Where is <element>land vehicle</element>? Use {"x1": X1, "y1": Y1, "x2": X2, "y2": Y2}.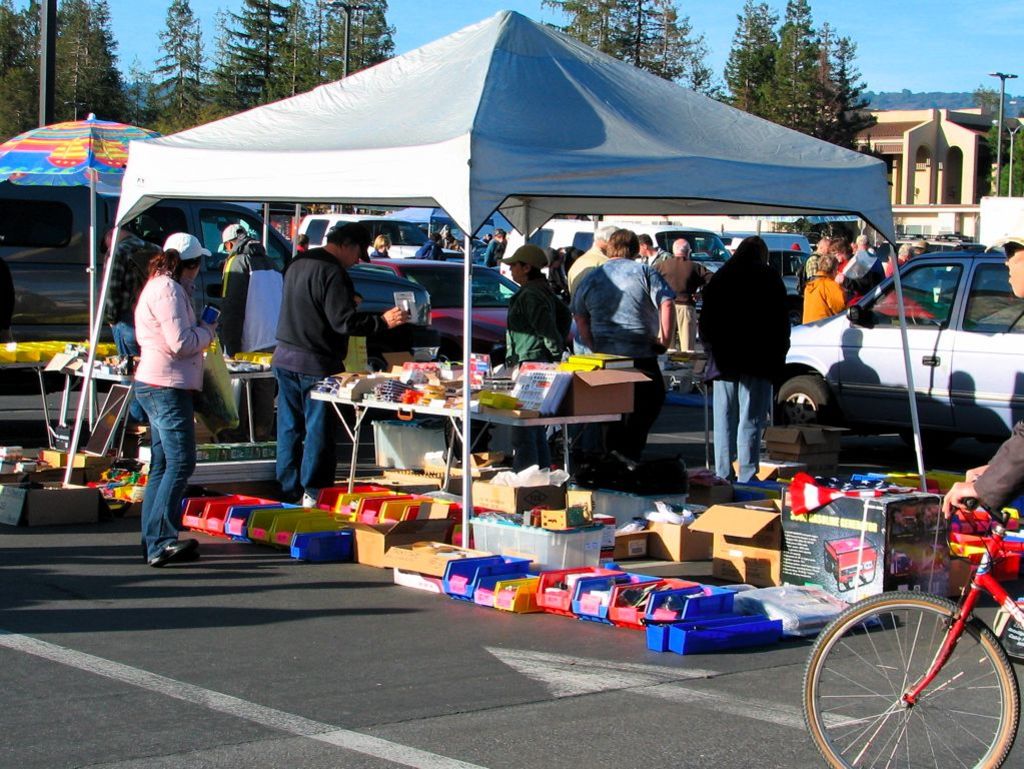
{"x1": 0, "y1": 206, "x2": 429, "y2": 388}.
